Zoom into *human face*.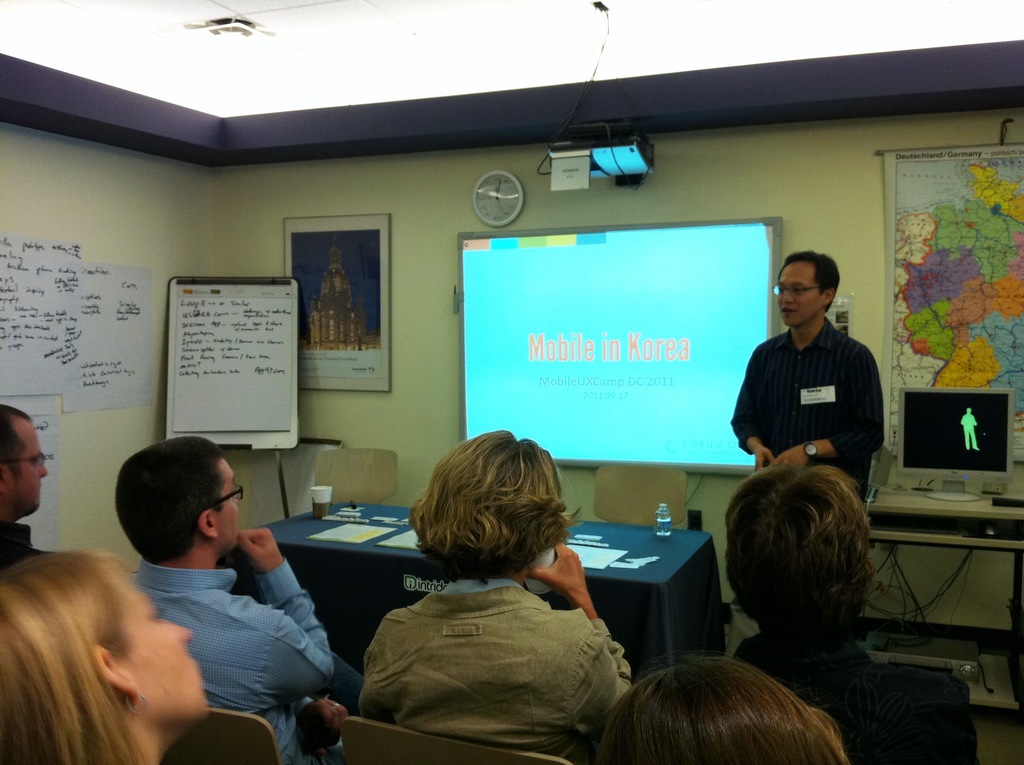
Zoom target: left=777, top=264, right=827, bottom=327.
